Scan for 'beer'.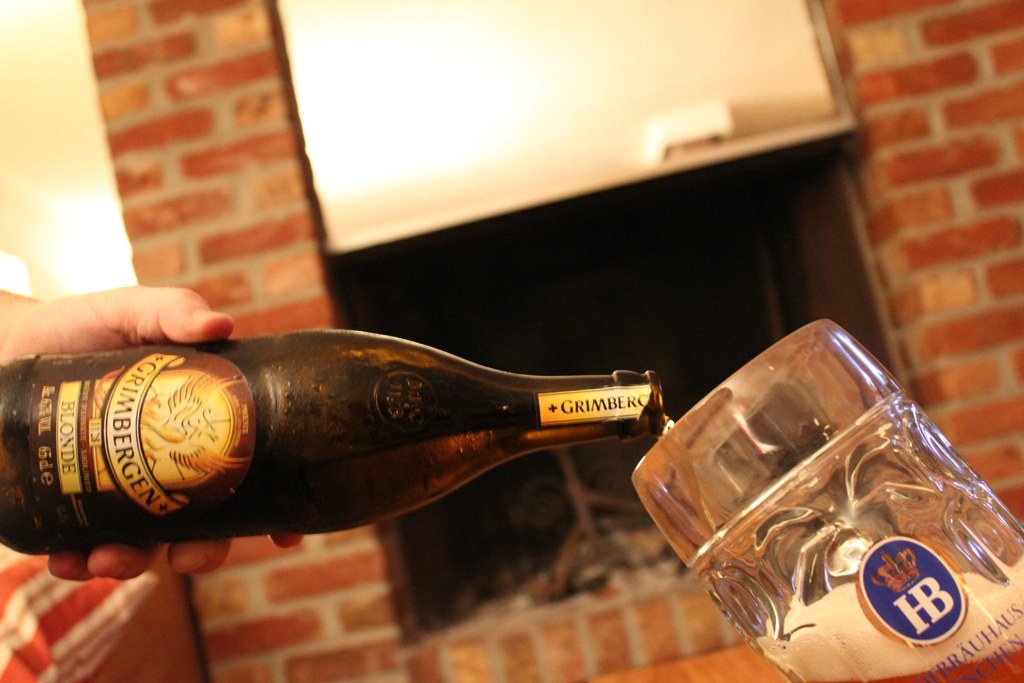
Scan result: 620 311 1023 682.
